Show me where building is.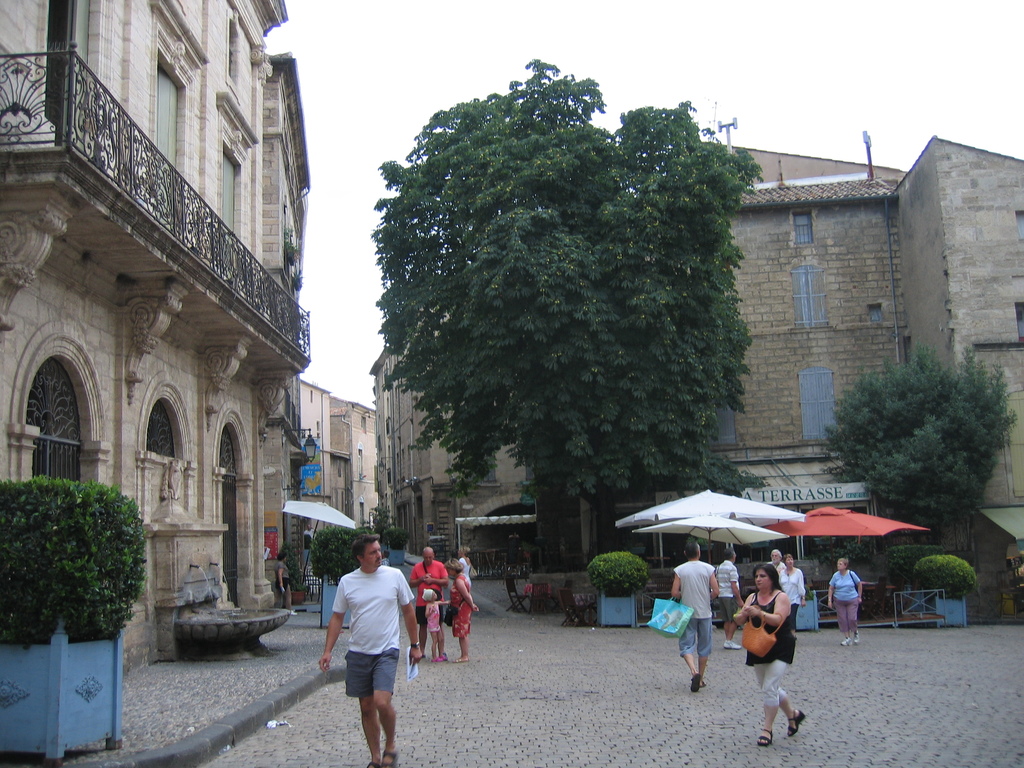
building is at bbox=(691, 94, 906, 184).
